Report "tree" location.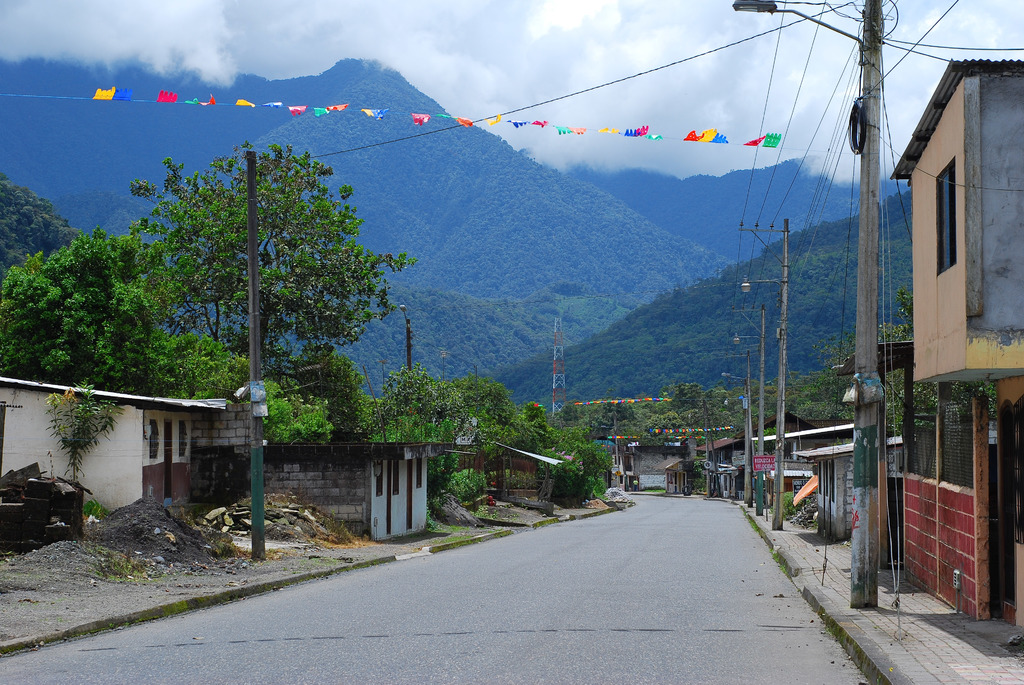
Report: crop(242, 370, 336, 453).
